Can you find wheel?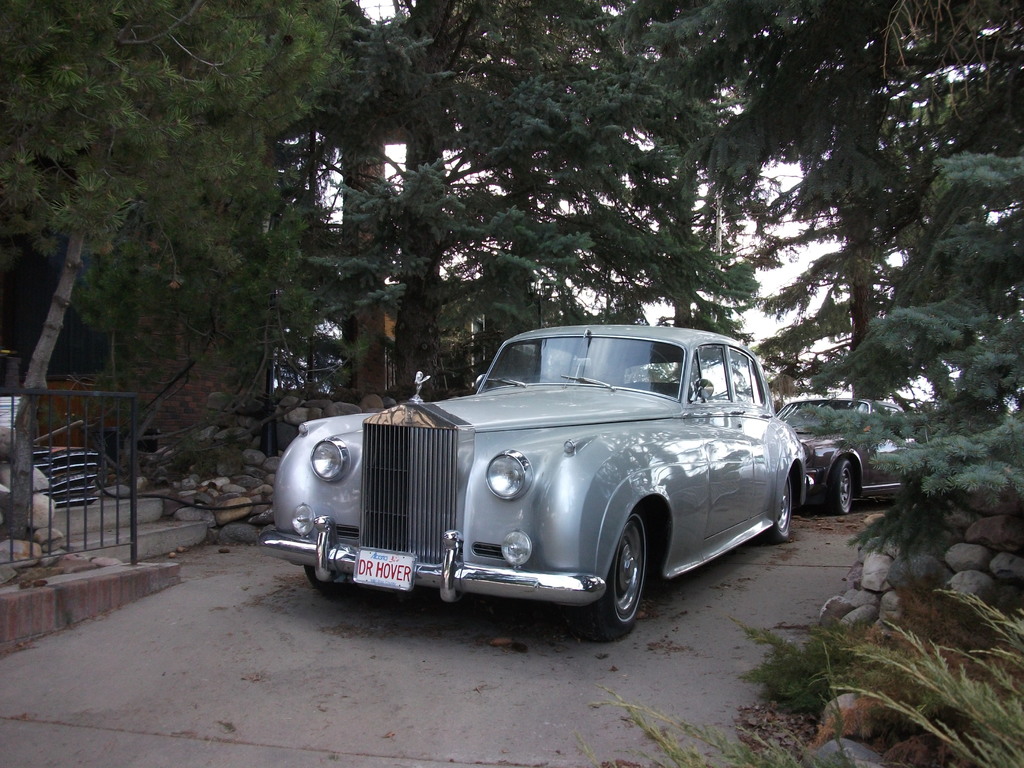
Yes, bounding box: 593:522:665:632.
